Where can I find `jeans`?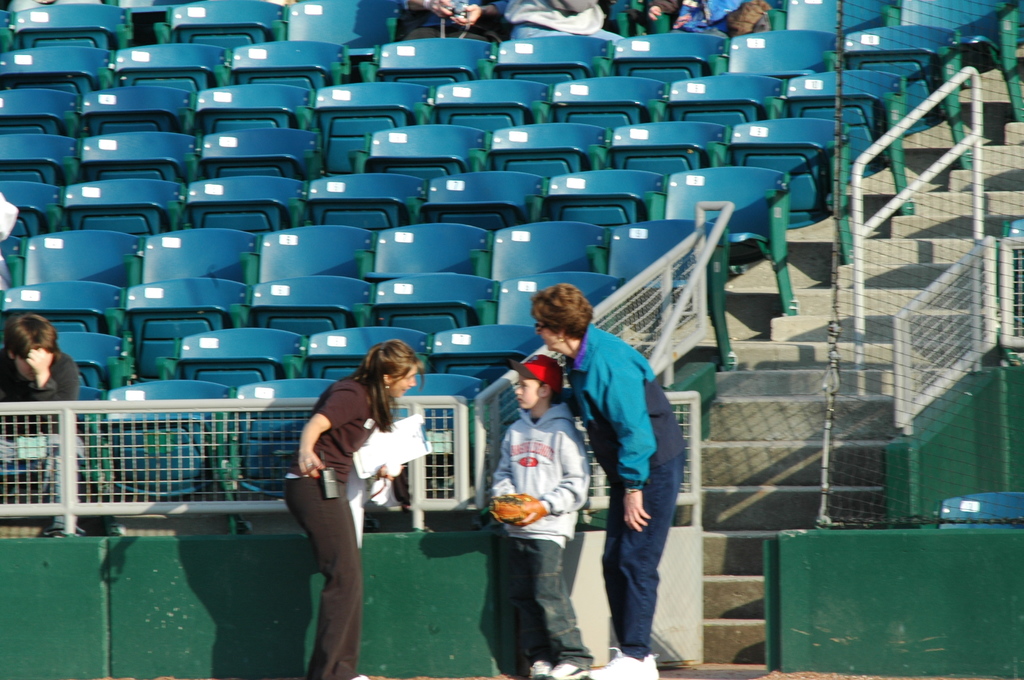
You can find it at [left=511, top=537, right=591, bottom=669].
